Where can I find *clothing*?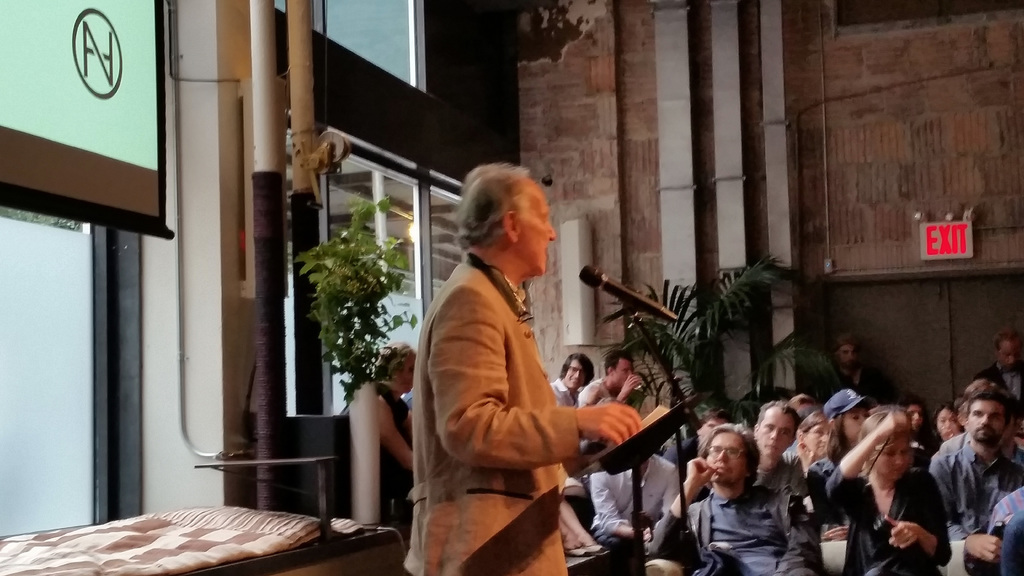
You can find it at detection(658, 478, 806, 575).
